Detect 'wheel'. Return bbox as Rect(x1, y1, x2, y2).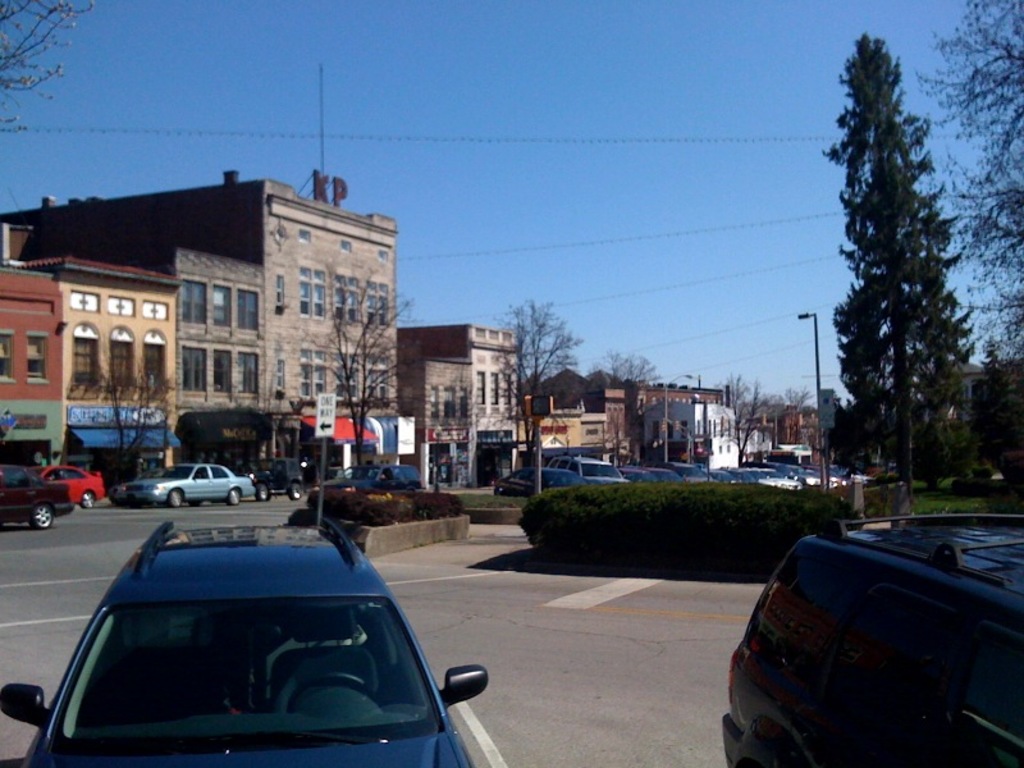
Rect(166, 486, 183, 509).
